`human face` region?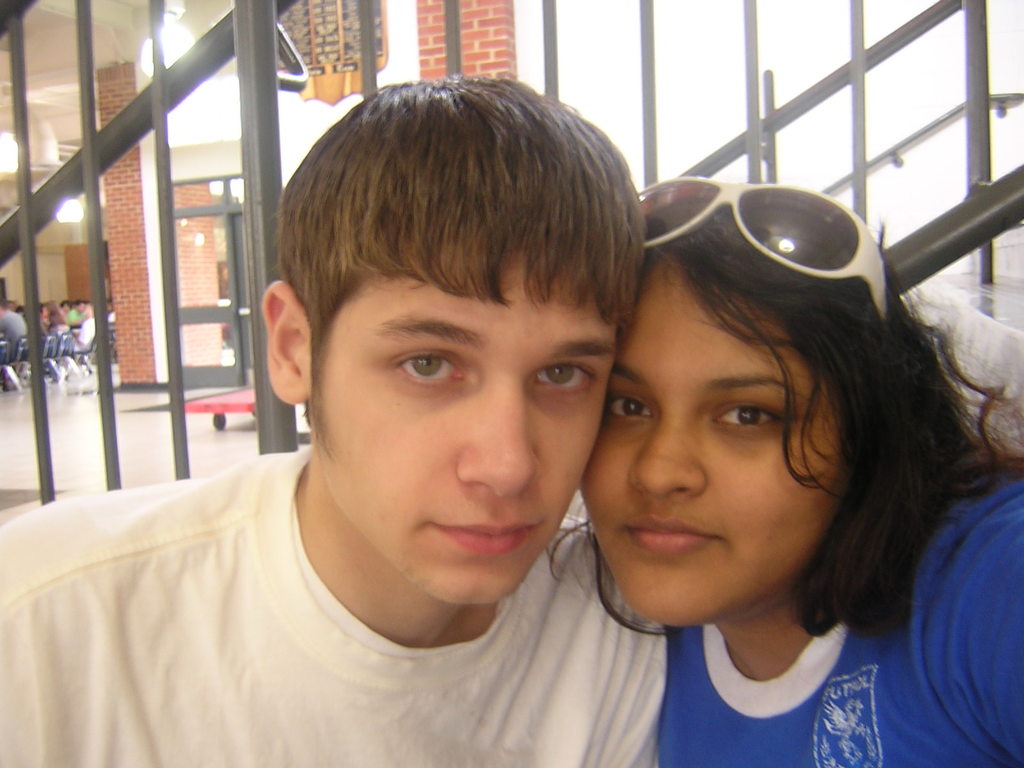
x1=321 y1=255 x2=616 y2=599
